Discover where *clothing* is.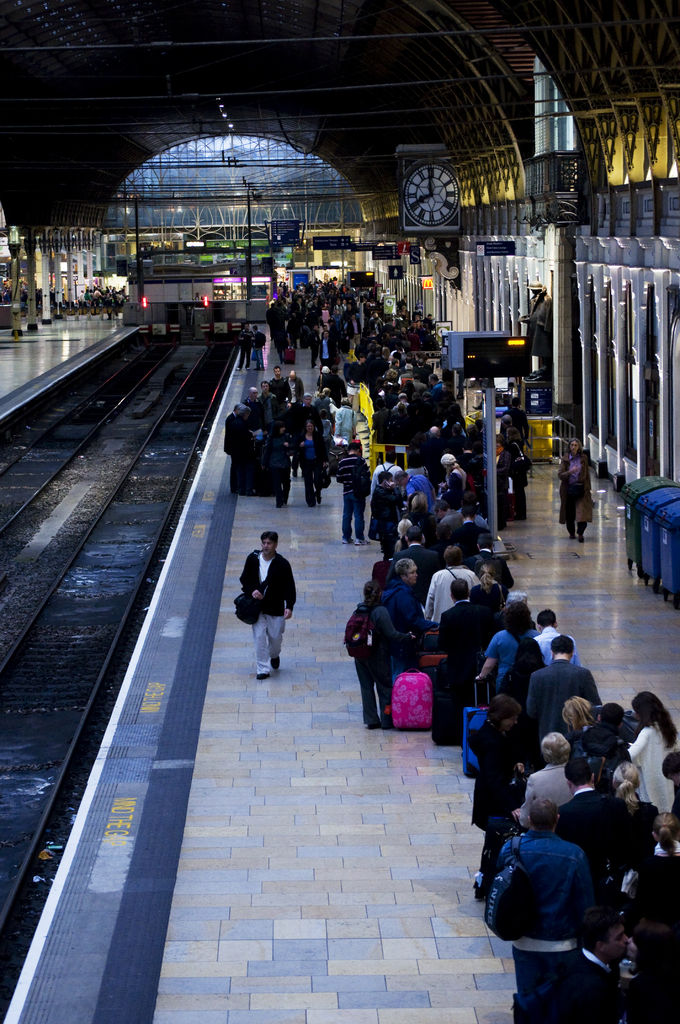
Discovered at [613, 835, 679, 979].
